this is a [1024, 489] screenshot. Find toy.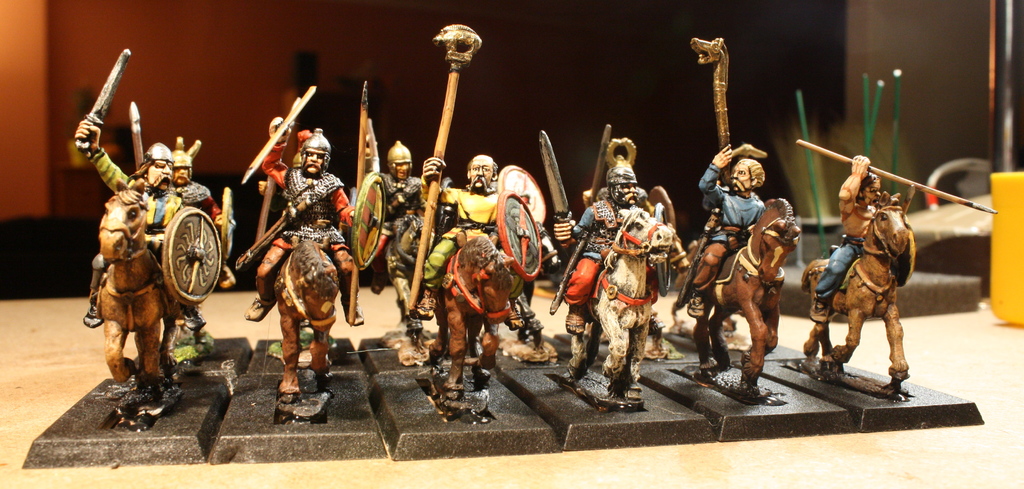
Bounding box: [left=664, top=141, right=783, bottom=414].
